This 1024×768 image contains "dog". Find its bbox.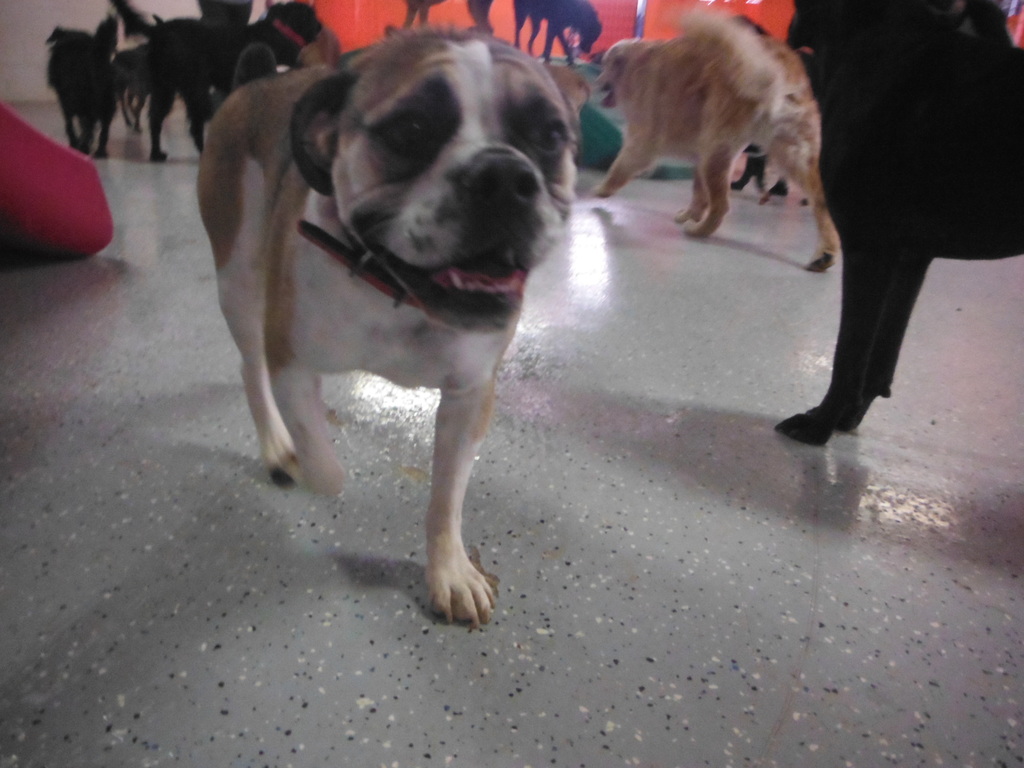
(767, 0, 1023, 447).
